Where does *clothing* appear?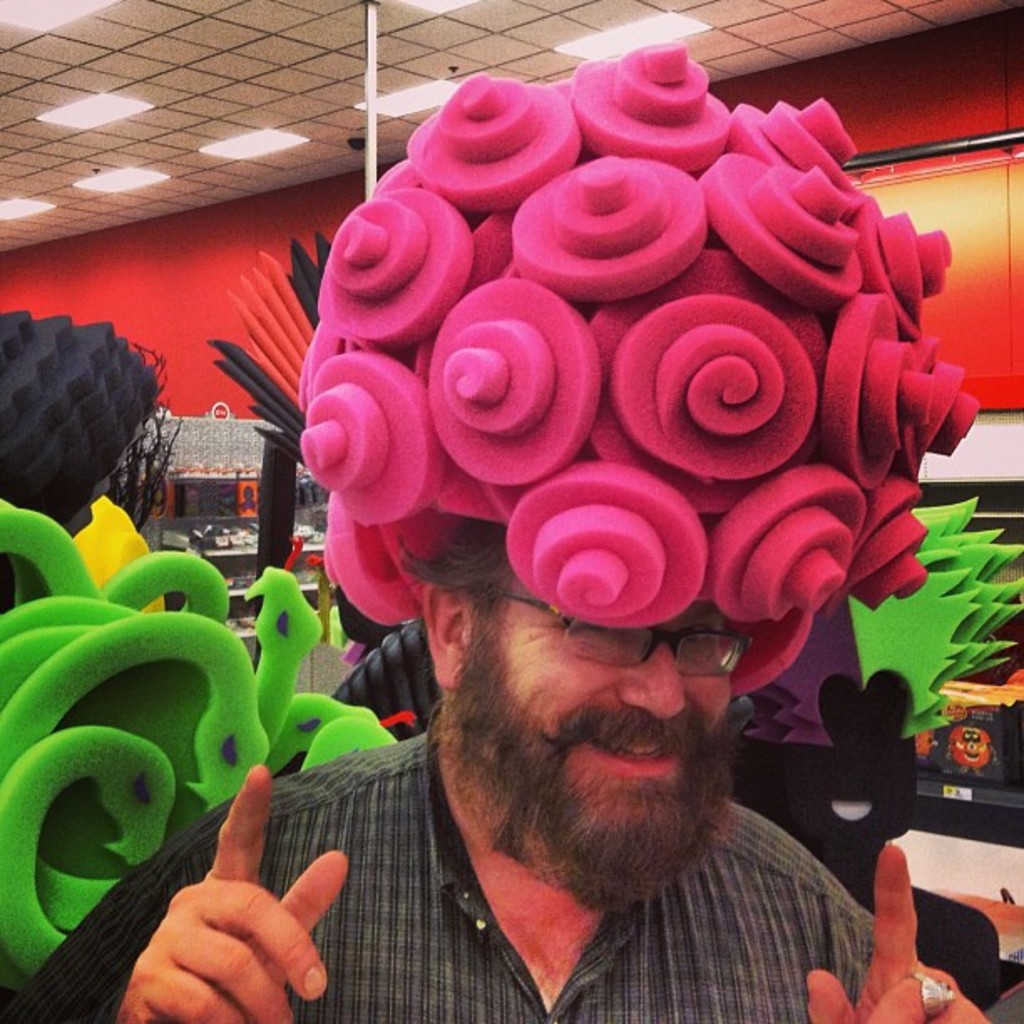
Appears at [159,586,950,1022].
